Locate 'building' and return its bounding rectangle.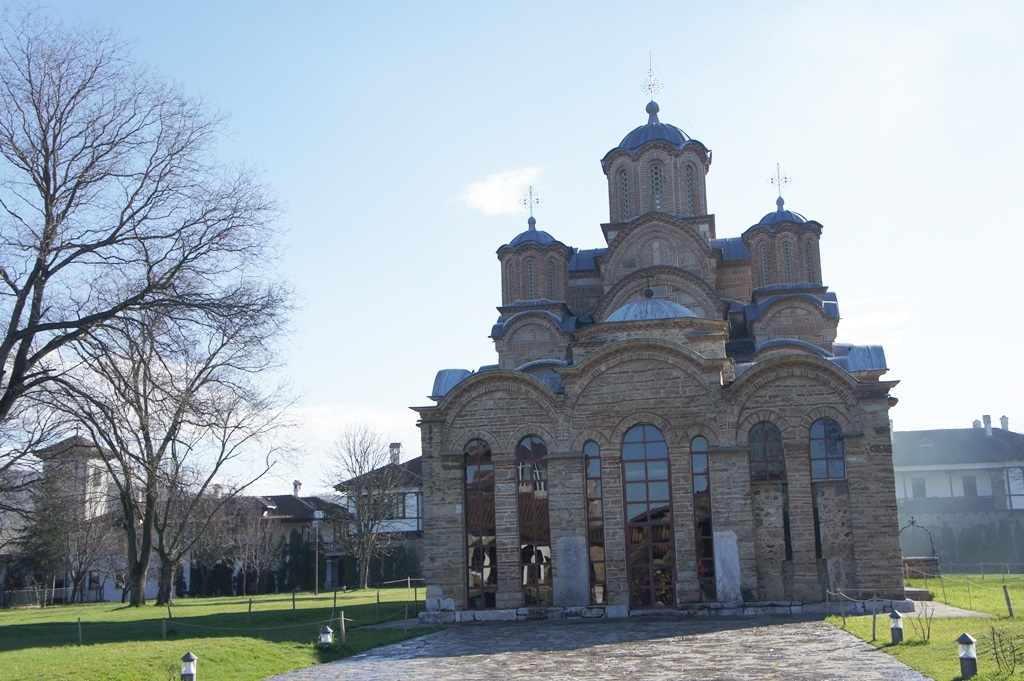
<box>896,410,1023,563</box>.
